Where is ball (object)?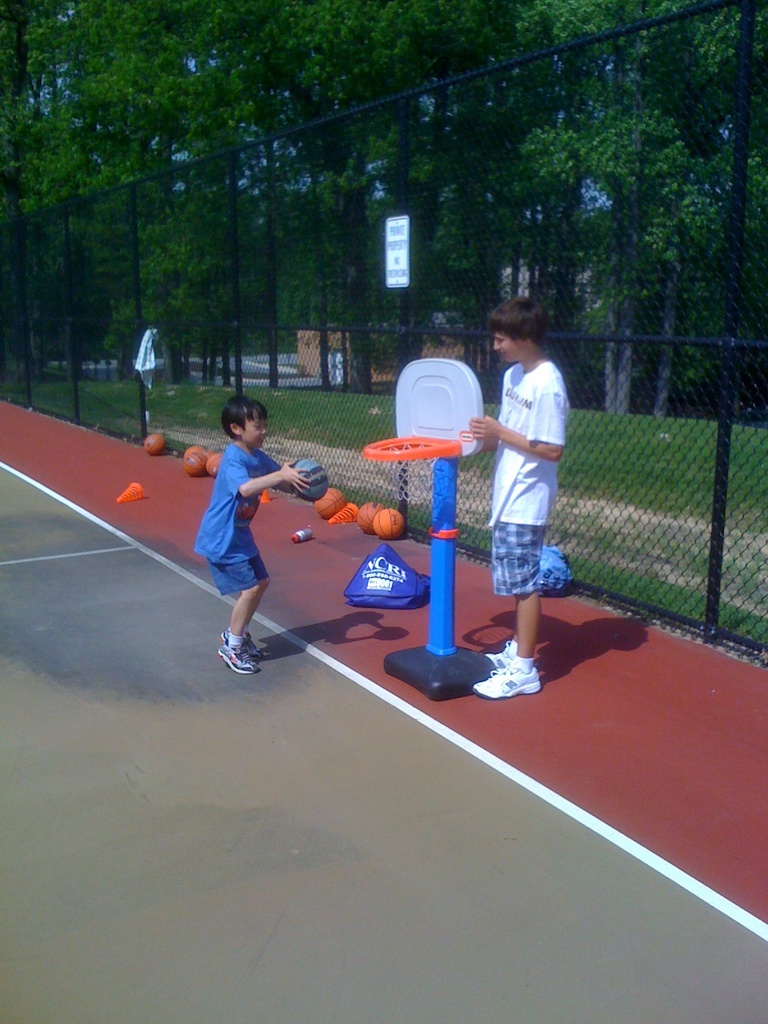
crop(141, 428, 167, 460).
